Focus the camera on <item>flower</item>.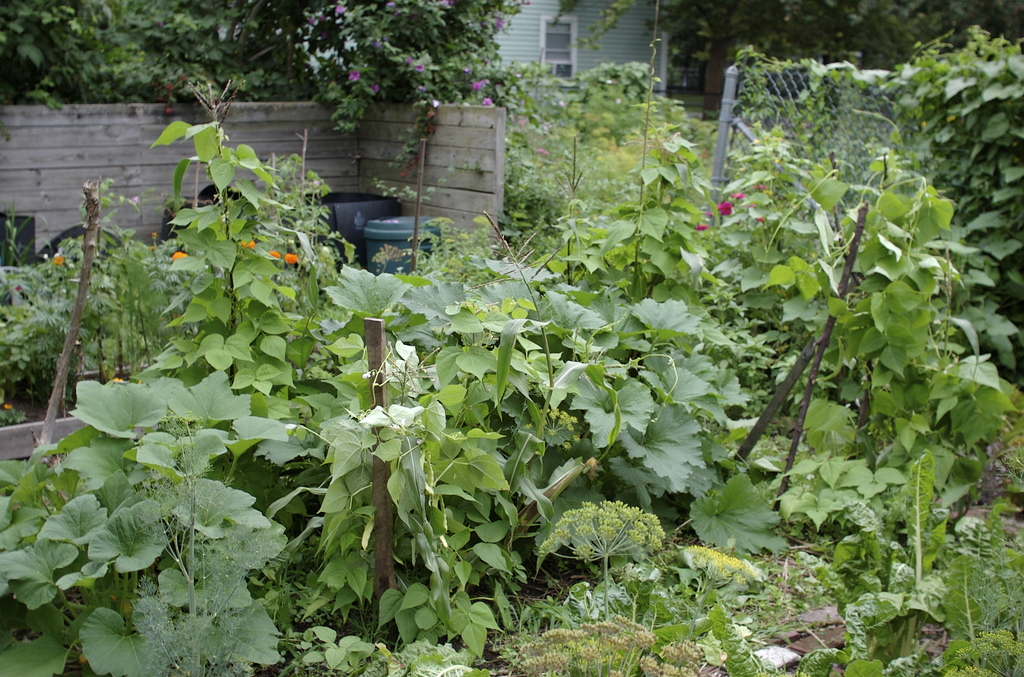
Focus region: pyautogui.locateOnScreen(716, 197, 728, 214).
